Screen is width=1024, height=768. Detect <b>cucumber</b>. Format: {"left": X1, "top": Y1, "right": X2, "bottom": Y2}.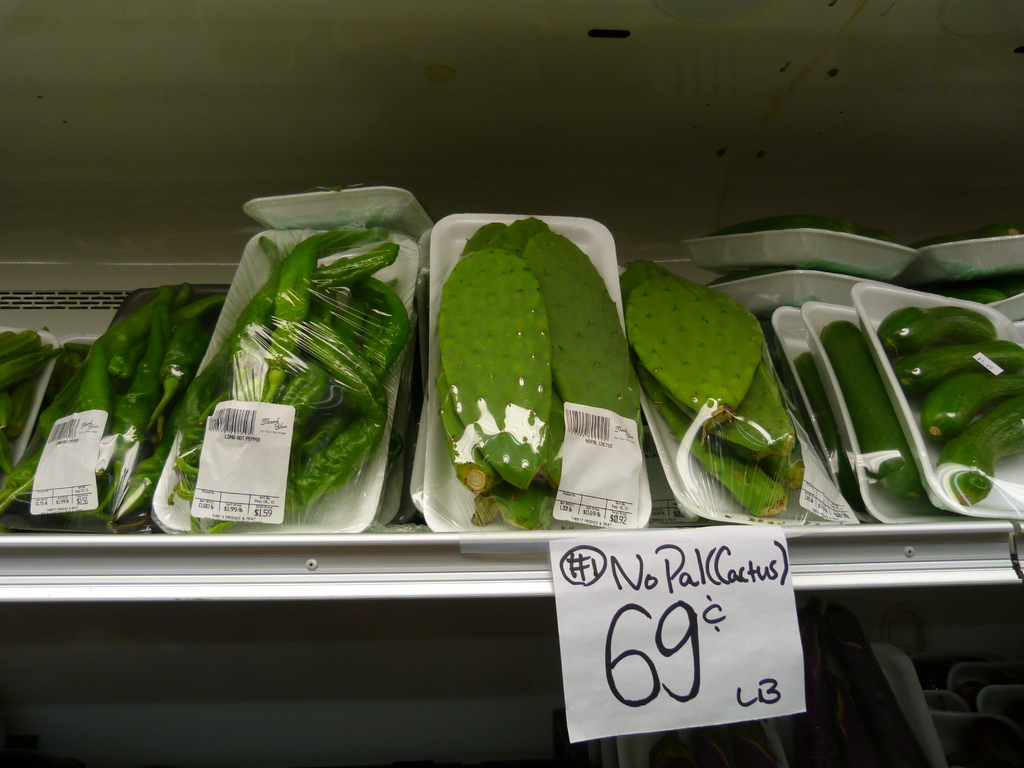
{"left": 892, "top": 339, "right": 1023, "bottom": 386}.
